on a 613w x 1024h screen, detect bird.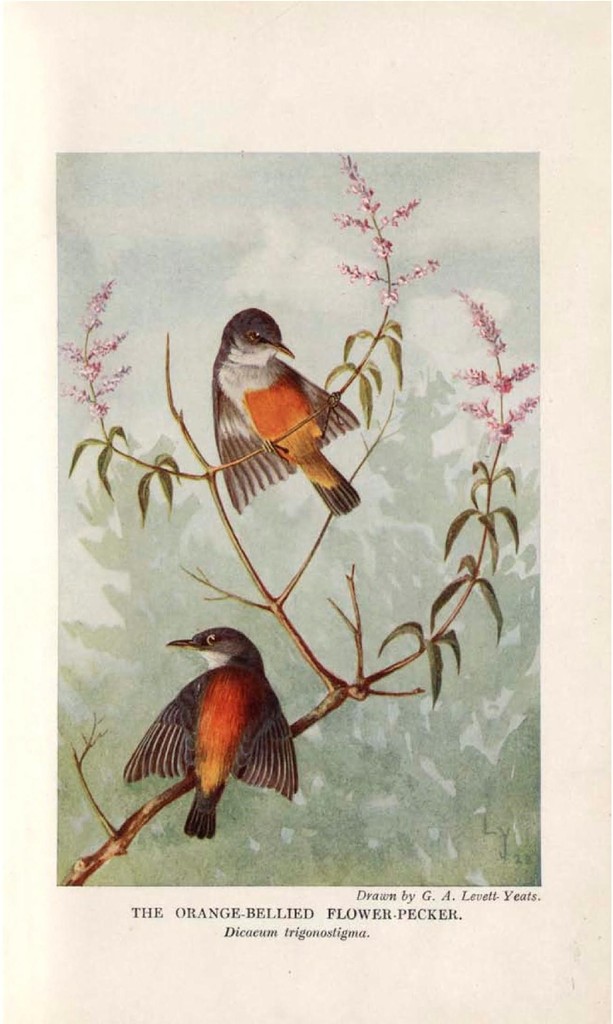
<box>120,623,299,840</box>.
